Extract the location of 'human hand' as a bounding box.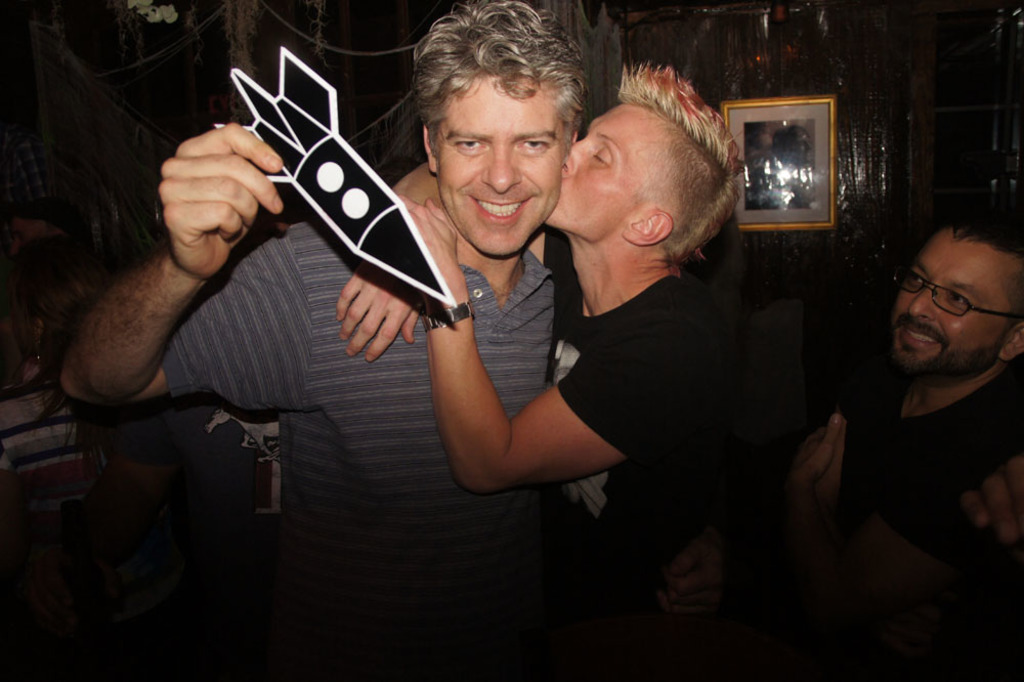
locate(145, 114, 281, 274).
